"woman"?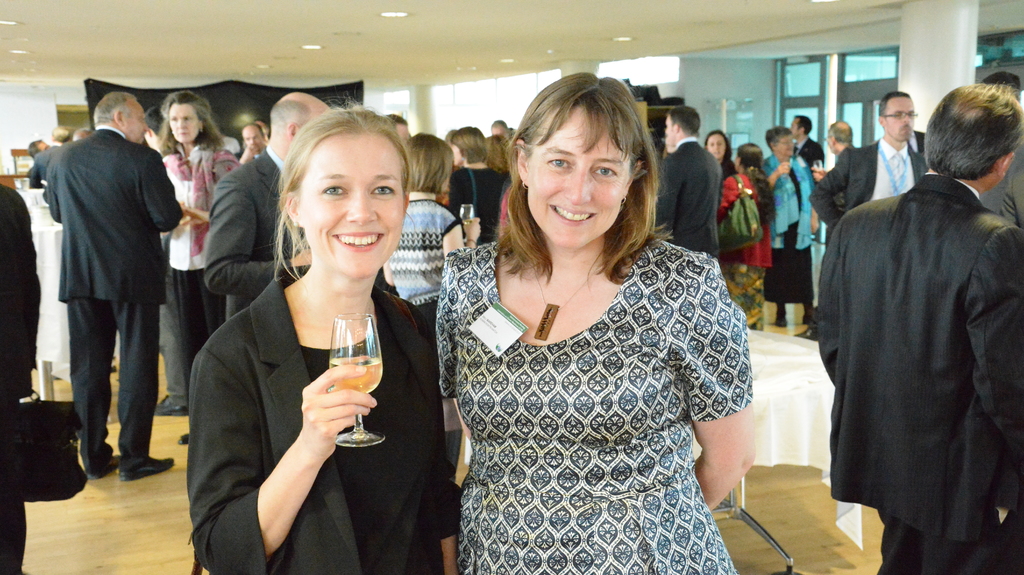
<box>758,128,823,325</box>
